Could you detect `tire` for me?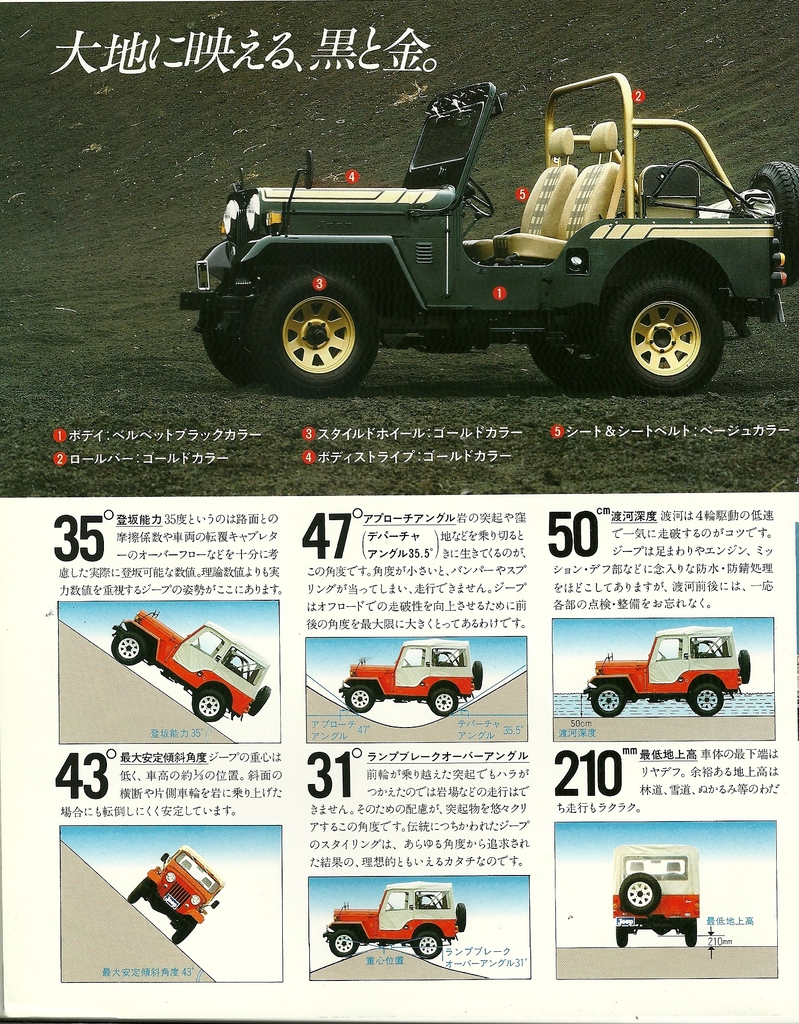
Detection result: left=738, top=650, right=750, bottom=685.
